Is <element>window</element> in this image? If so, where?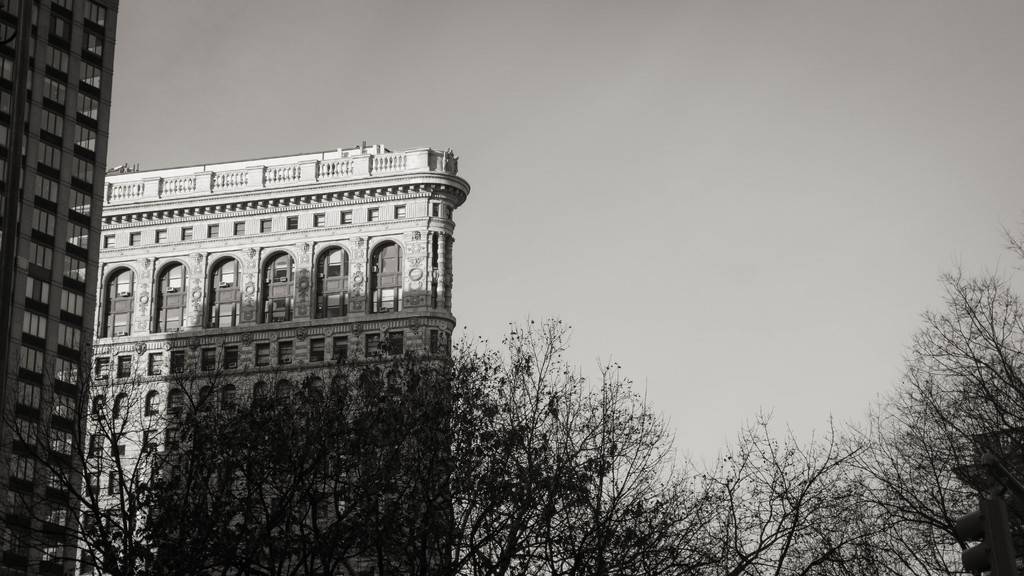
Yes, at (x1=273, y1=380, x2=294, y2=401).
